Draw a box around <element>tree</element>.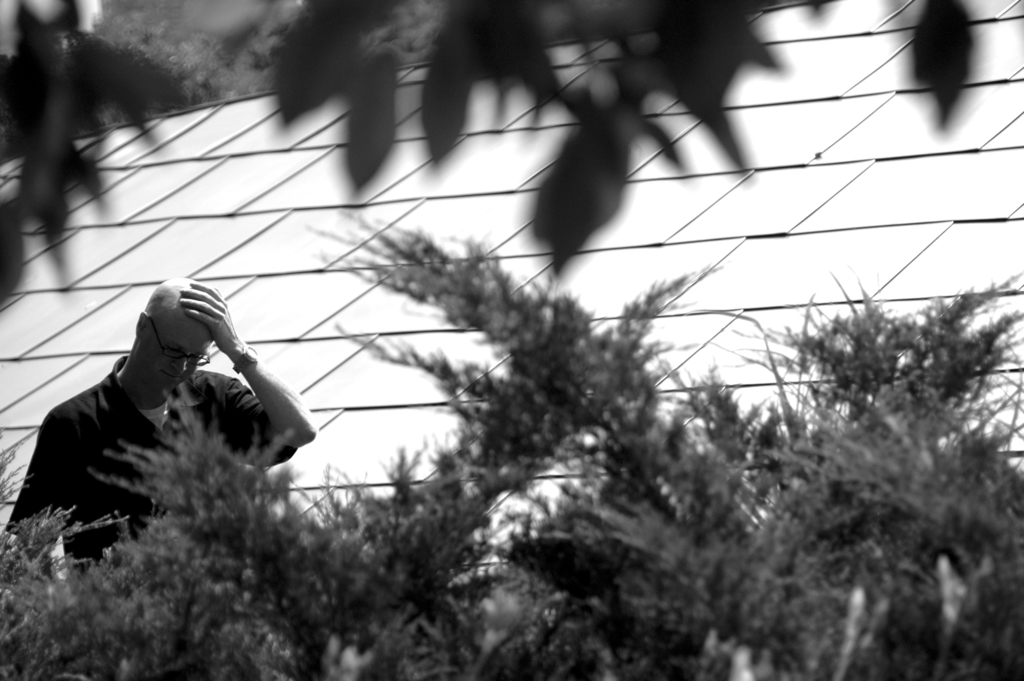
bbox(758, 279, 1009, 458).
